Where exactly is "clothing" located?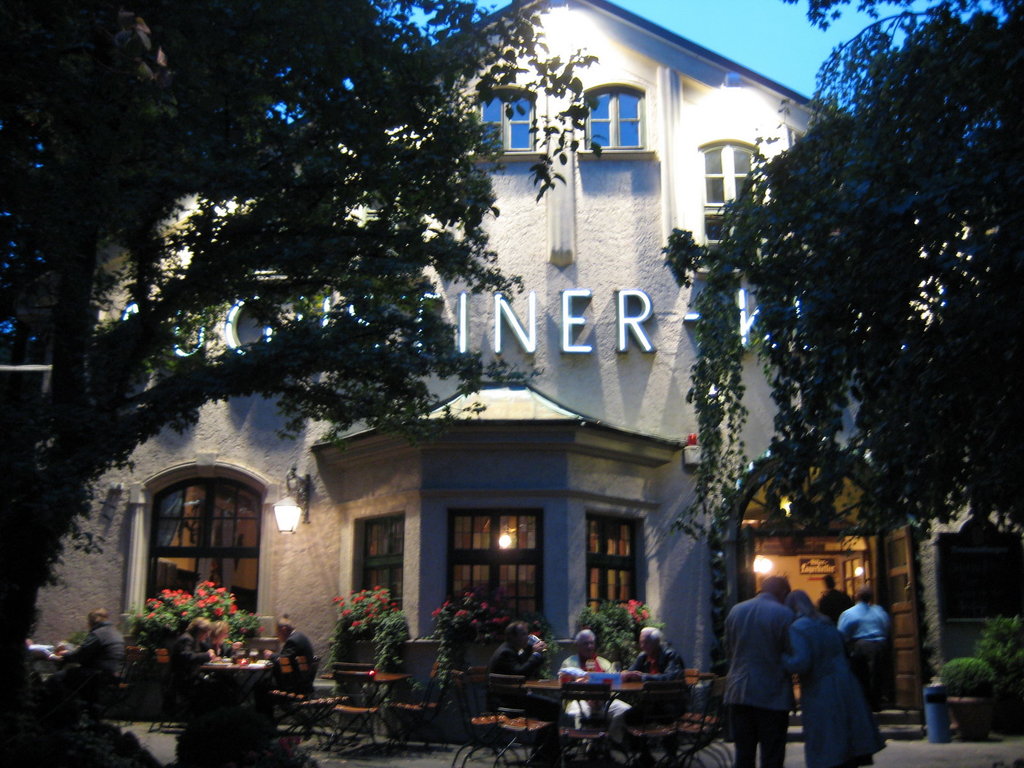
Its bounding box is bbox=(630, 646, 689, 732).
